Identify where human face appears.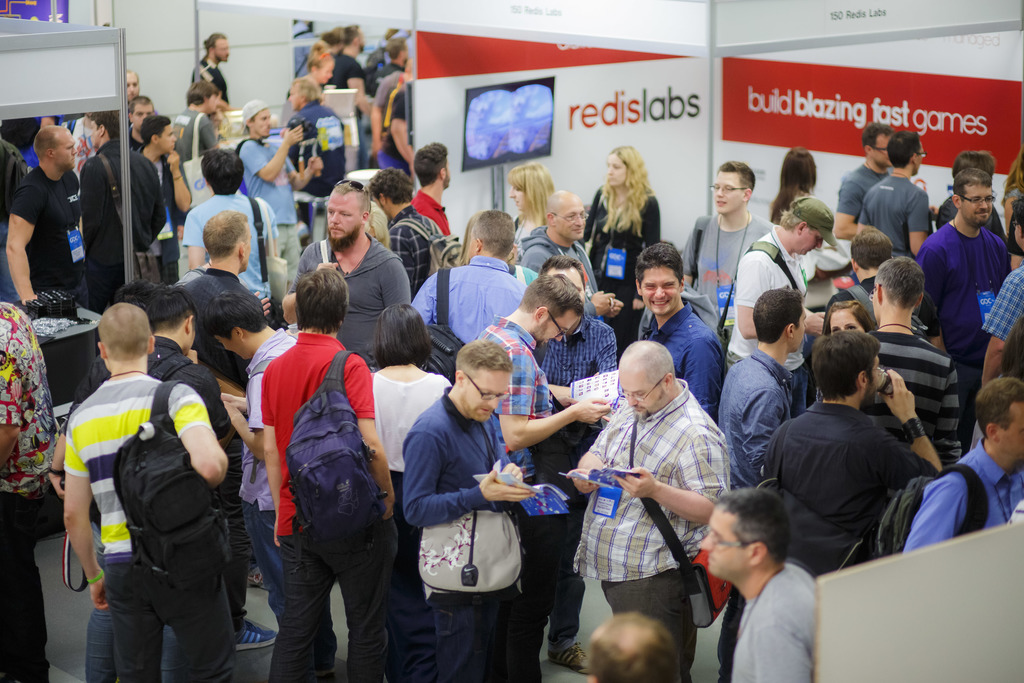
Appears at [left=604, top=154, right=622, bottom=181].
